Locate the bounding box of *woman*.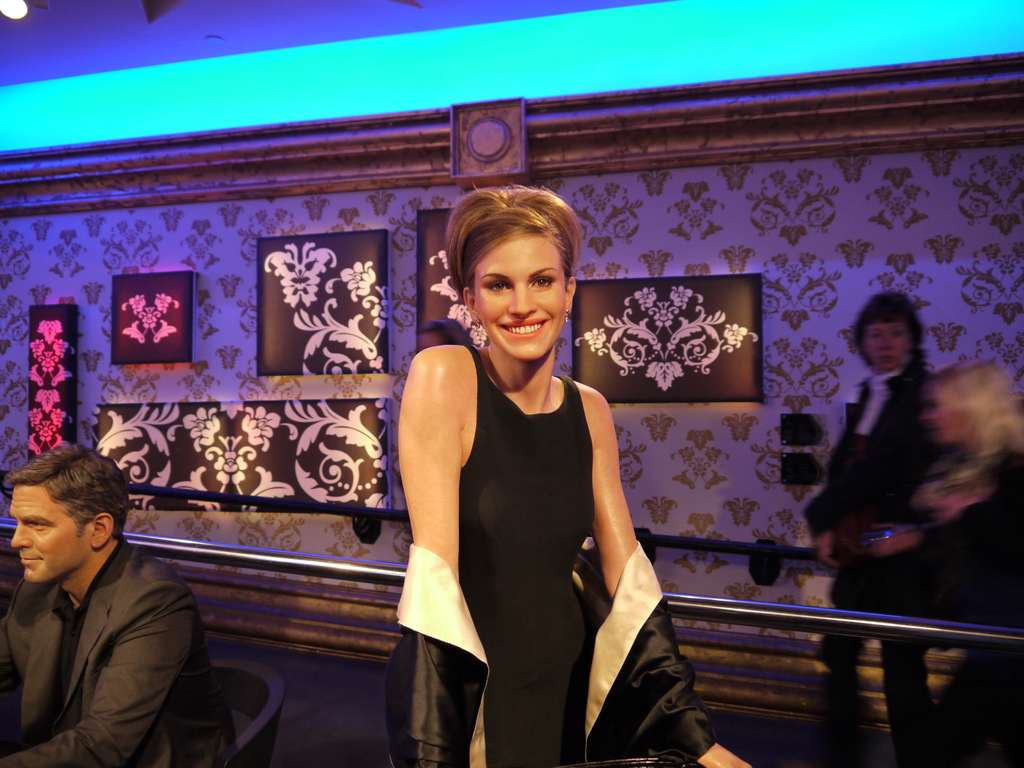
Bounding box: [left=863, top=365, right=1023, bottom=767].
